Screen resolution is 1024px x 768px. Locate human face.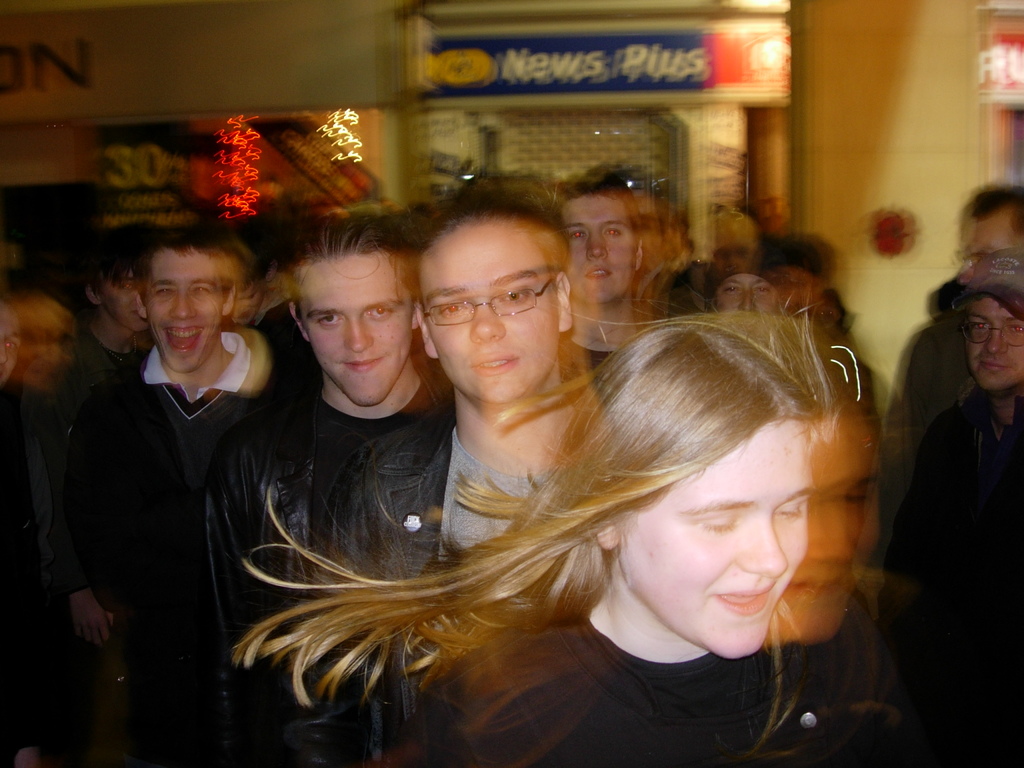
<bbox>306, 245, 415, 404</bbox>.
